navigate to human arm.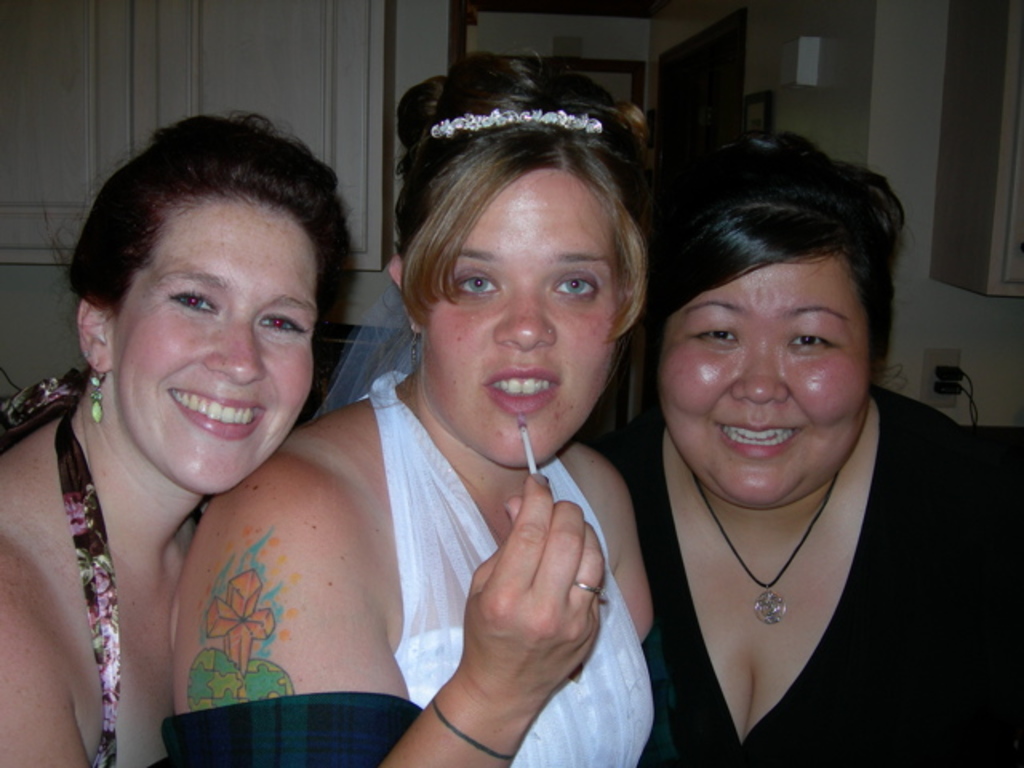
Navigation target: BBox(189, 390, 629, 752).
